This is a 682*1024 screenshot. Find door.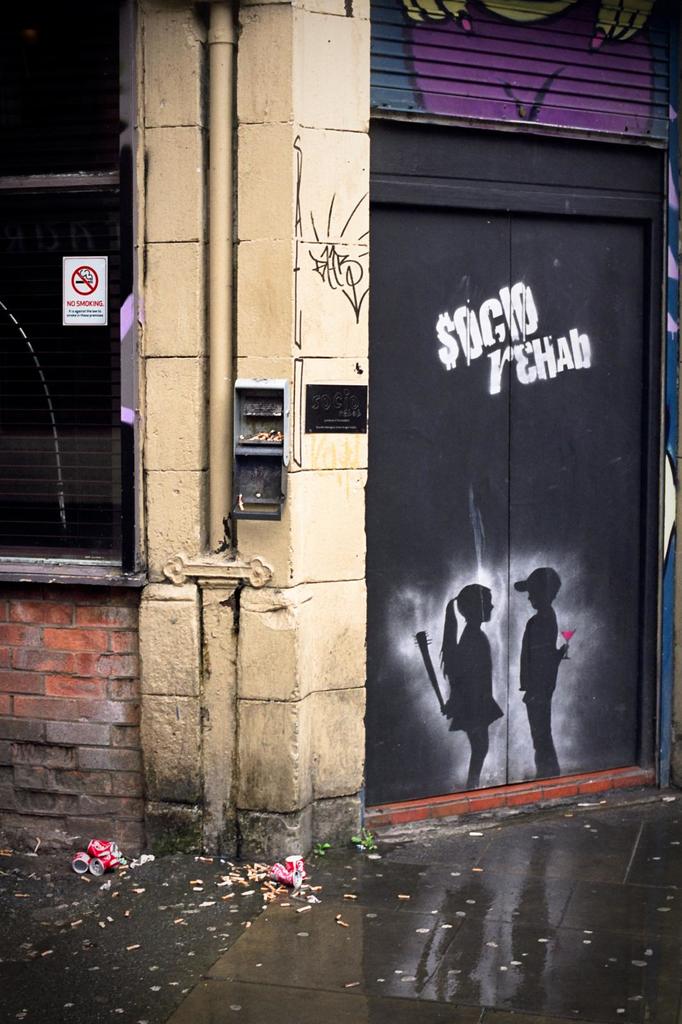
Bounding box: {"x1": 380, "y1": 154, "x2": 655, "y2": 822}.
